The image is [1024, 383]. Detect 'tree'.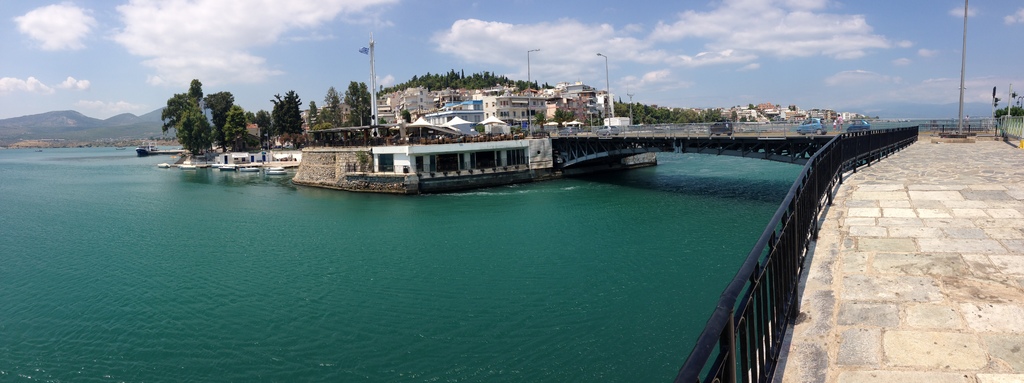
Detection: 535 111 547 130.
